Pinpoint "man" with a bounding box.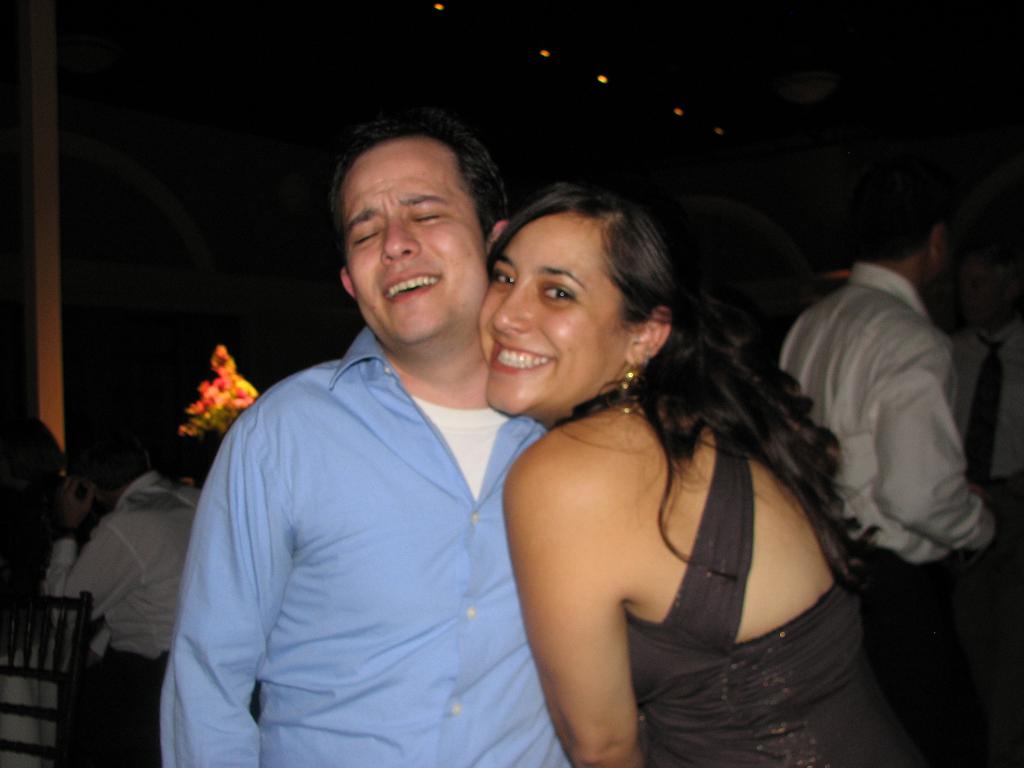
detection(154, 110, 578, 767).
